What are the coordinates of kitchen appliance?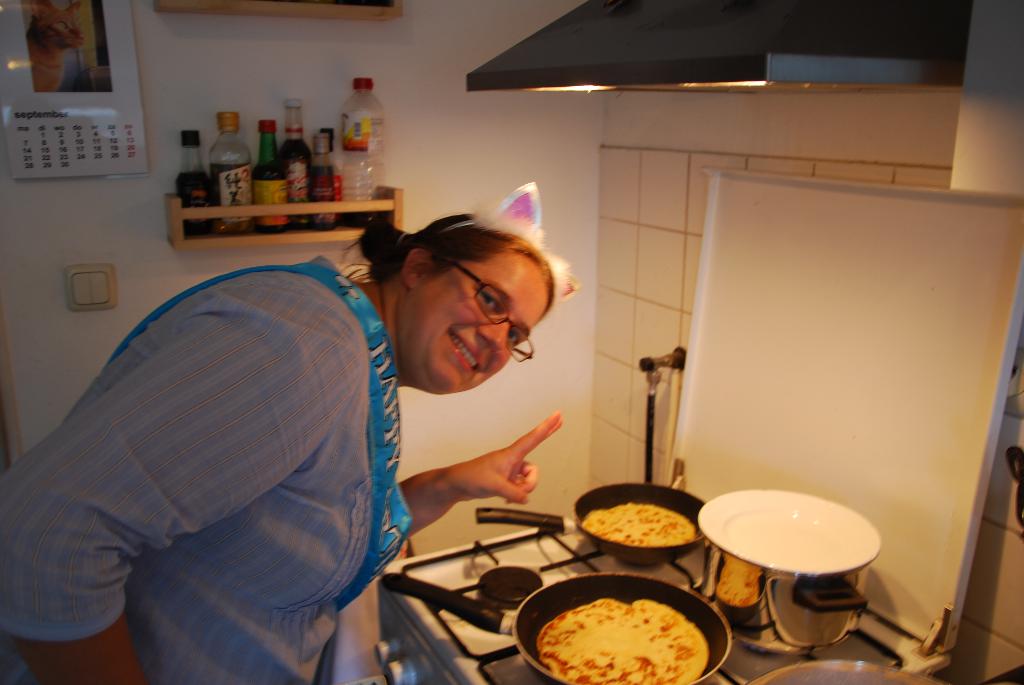
crop(685, 547, 872, 656).
